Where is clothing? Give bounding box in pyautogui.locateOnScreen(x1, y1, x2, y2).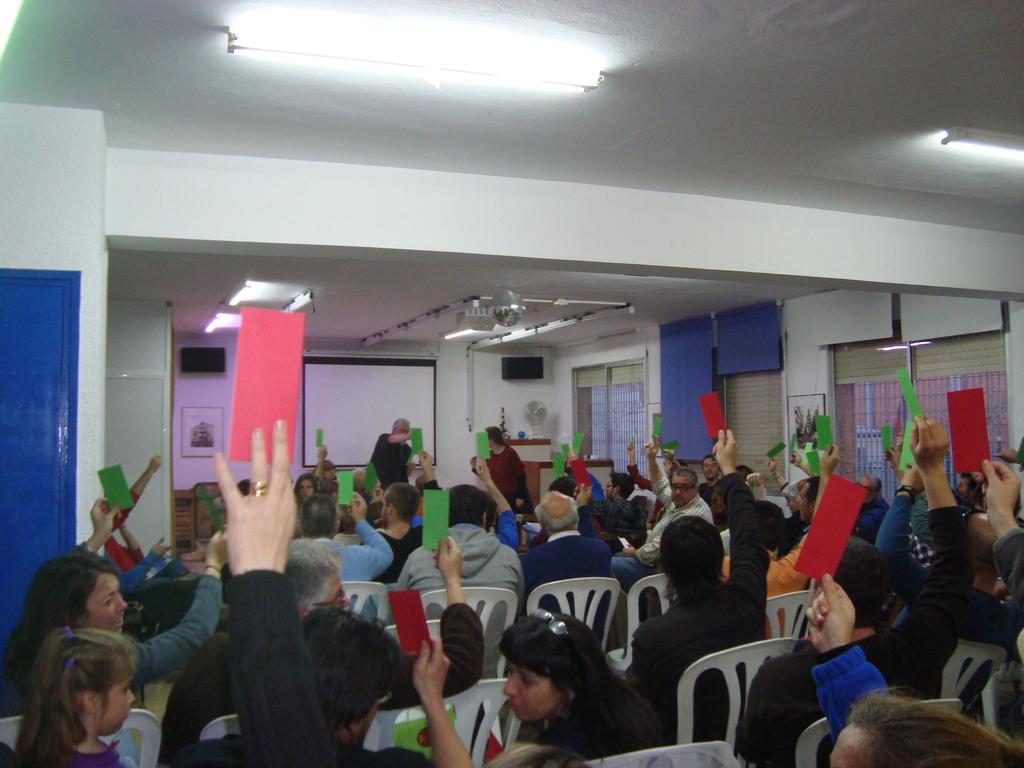
pyautogui.locateOnScreen(616, 584, 758, 736).
